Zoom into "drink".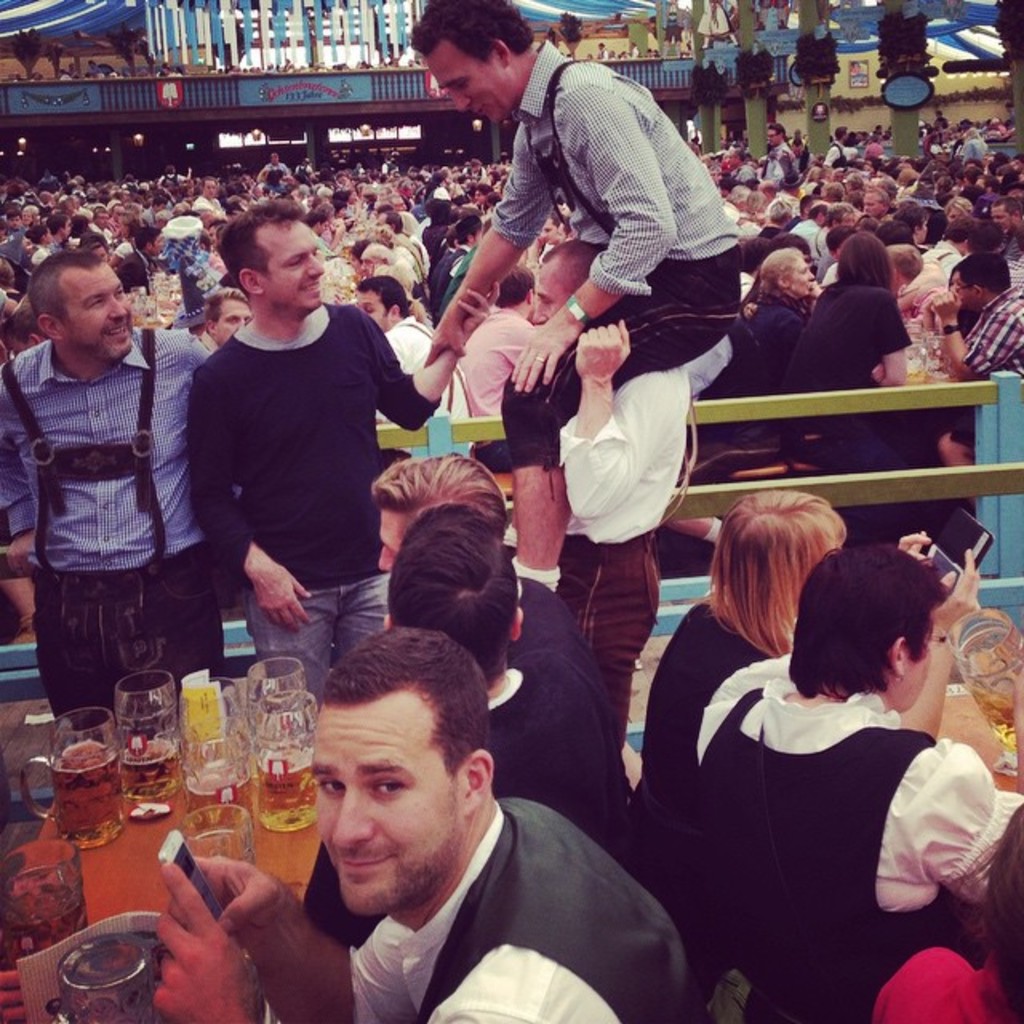
Zoom target: [122,741,178,803].
